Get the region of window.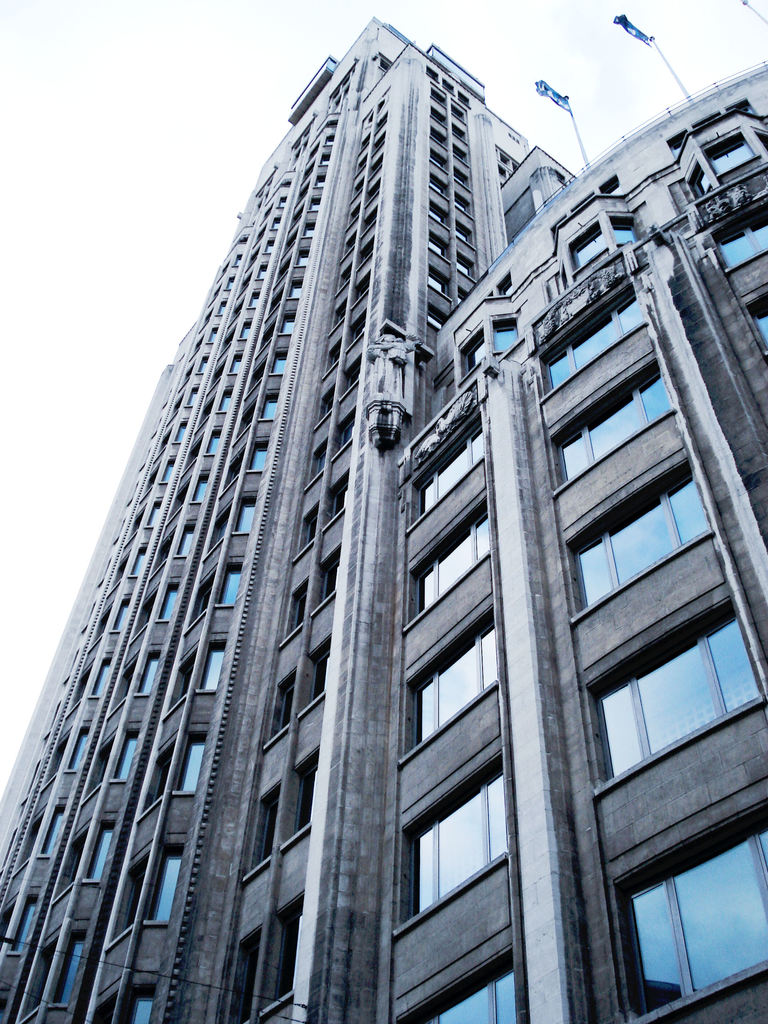
box(184, 524, 193, 557).
